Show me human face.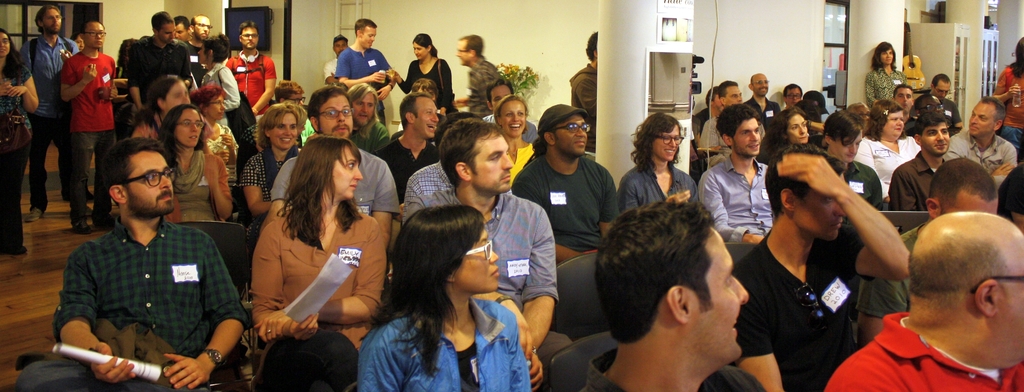
human face is here: box=[790, 191, 842, 247].
